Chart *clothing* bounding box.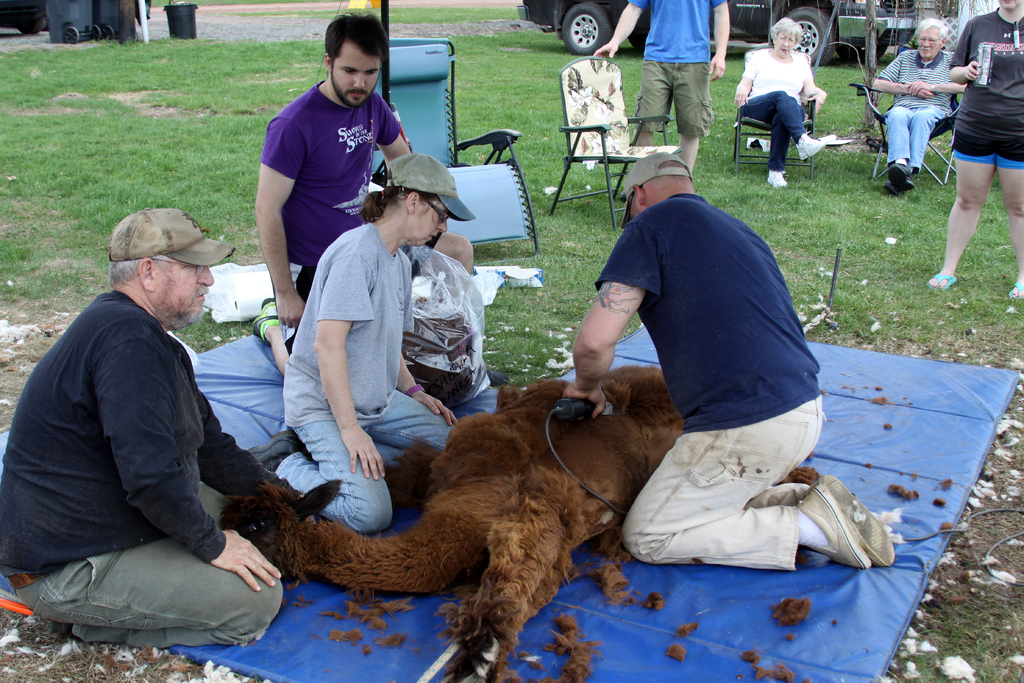
Charted: left=948, top=1, right=1023, bottom=170.
